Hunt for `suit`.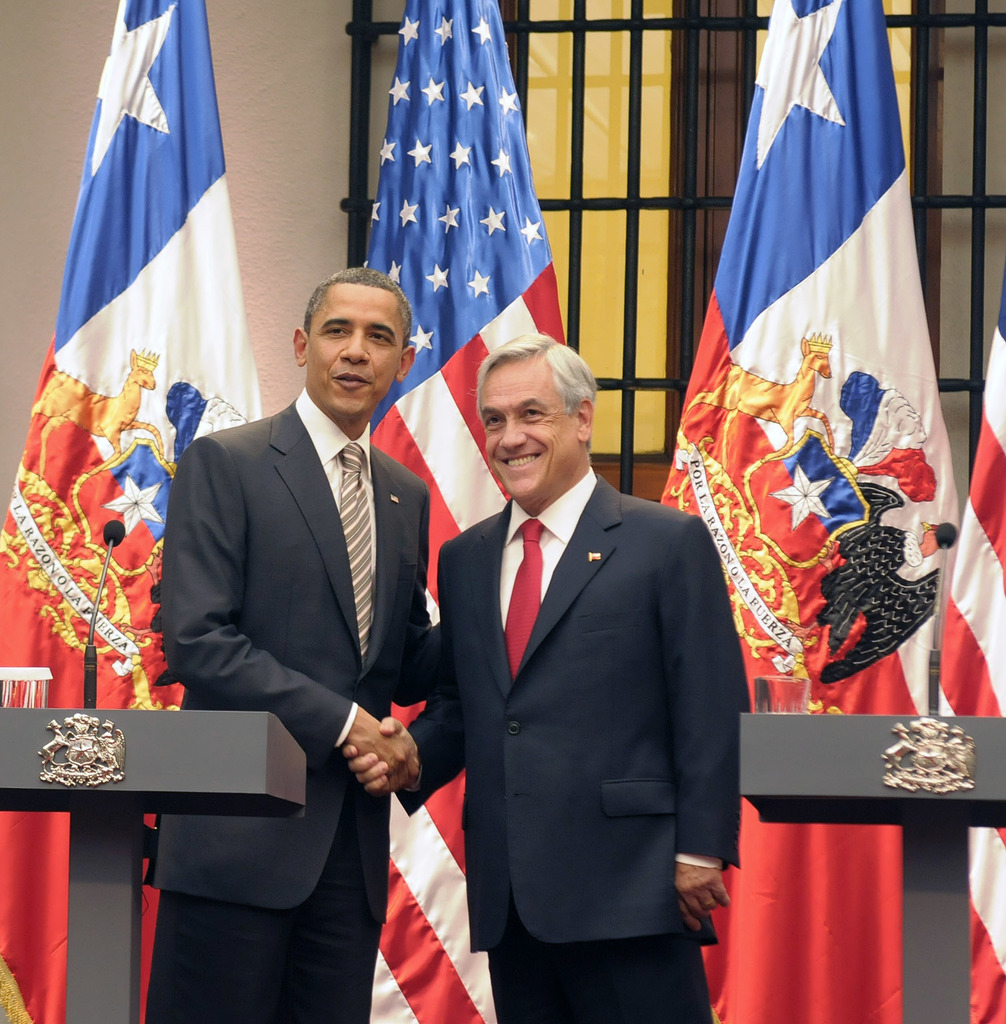
Hunted down at box=[393, 472, 743, 1023].
